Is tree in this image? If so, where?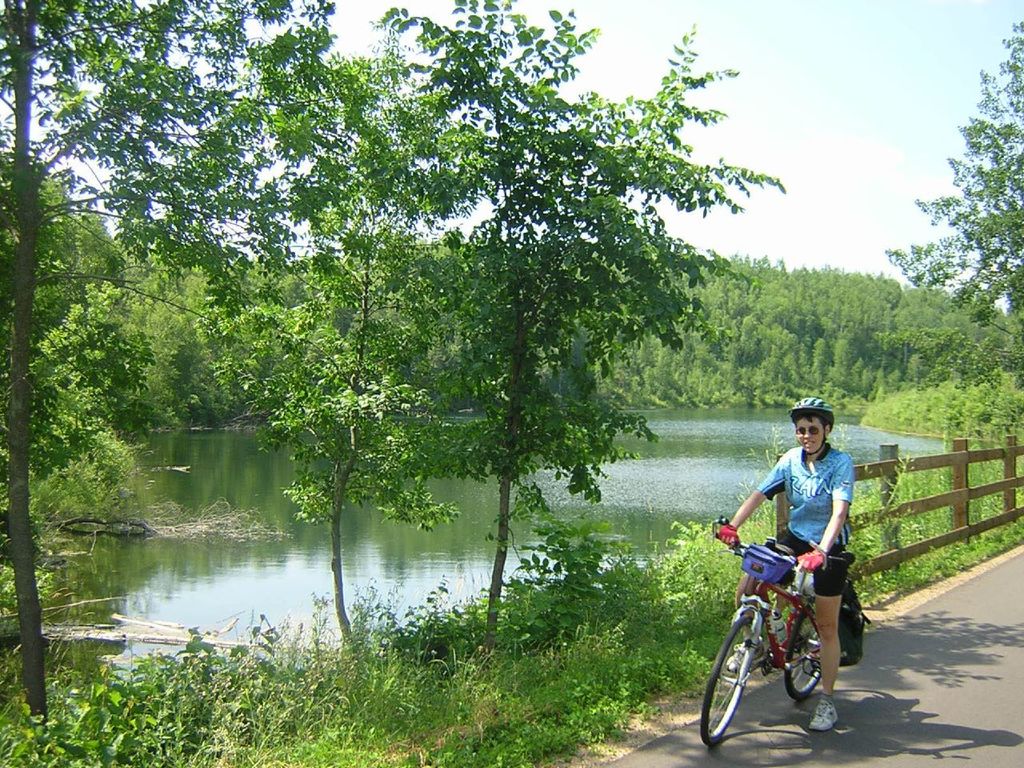
Yes, at detection(695, 324, 738, 402).
